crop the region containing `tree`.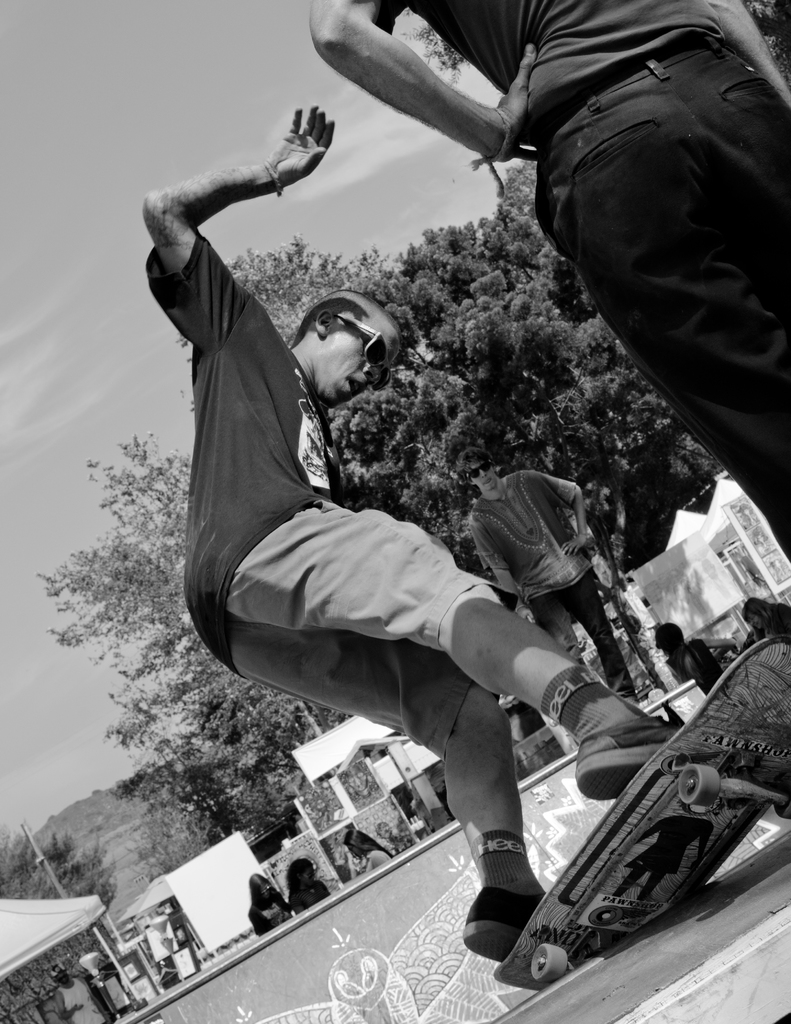
Crop region: select_region(44, 421, 357, 822).
